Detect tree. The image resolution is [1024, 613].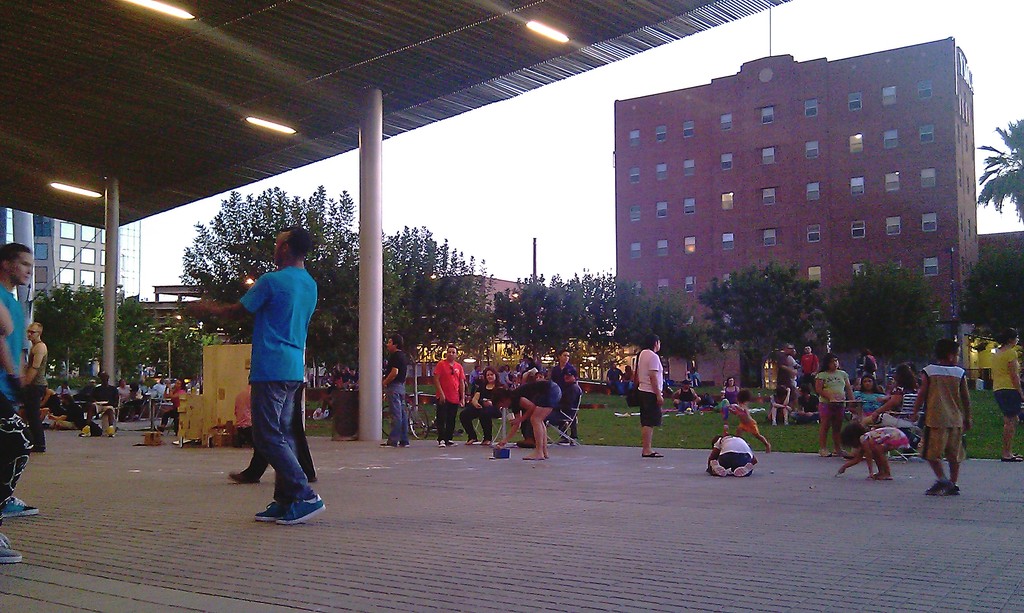
locate(368, 227, 480, 373).
